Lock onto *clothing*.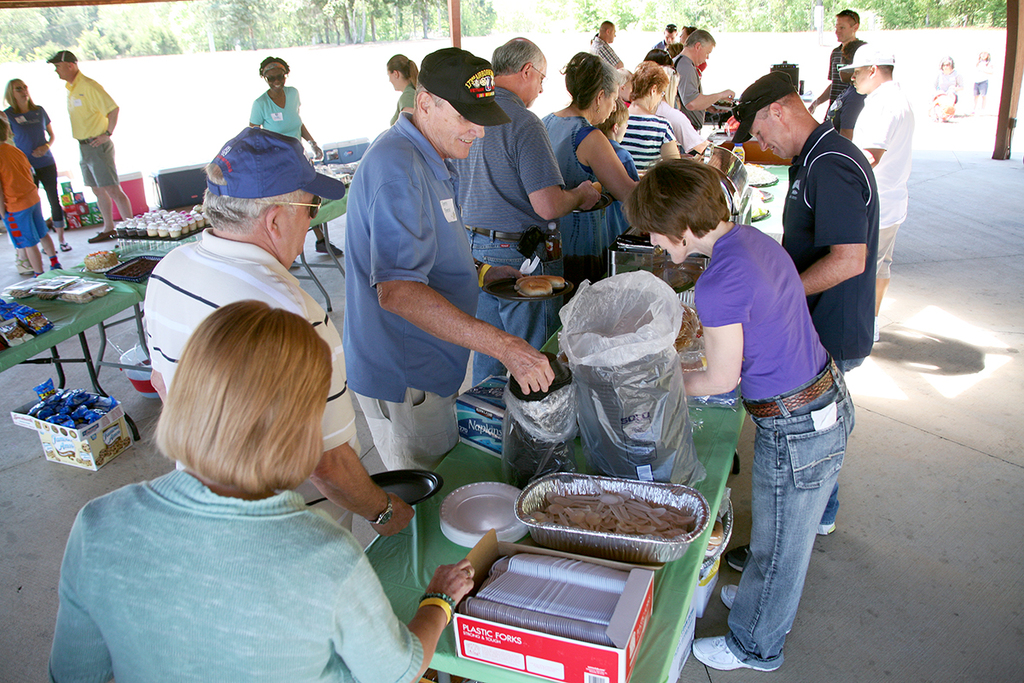
Locked: x1=0, y1=95, x2=68, y2=230.
